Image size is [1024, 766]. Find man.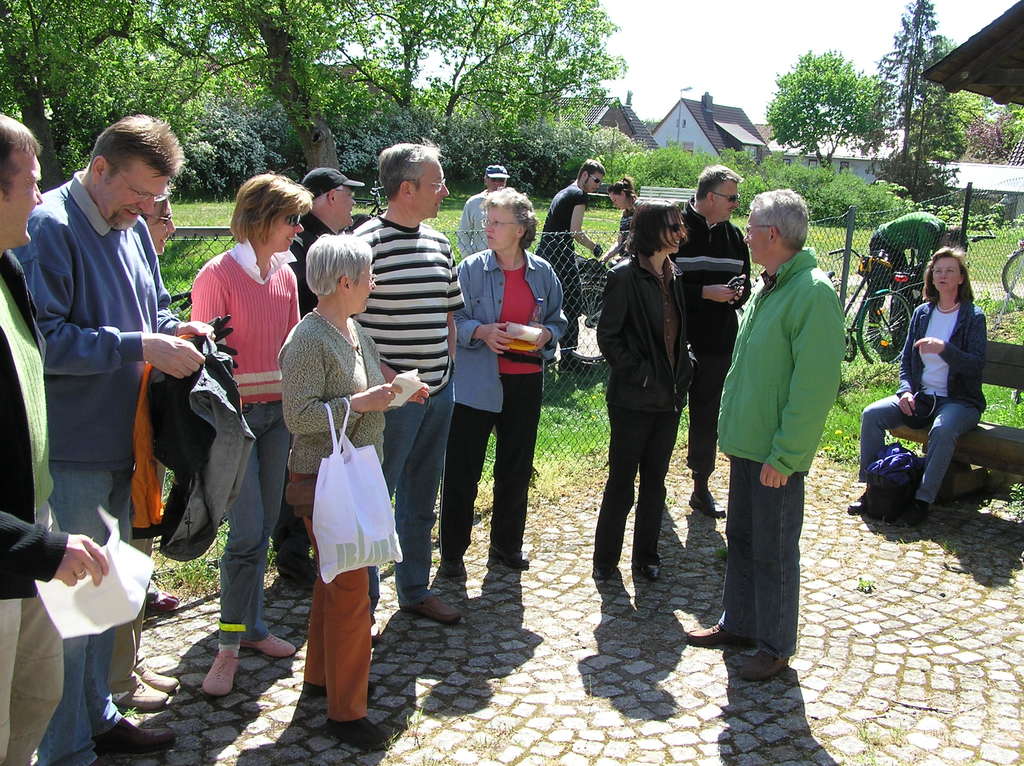
detection(666, 166, 752, 516).
